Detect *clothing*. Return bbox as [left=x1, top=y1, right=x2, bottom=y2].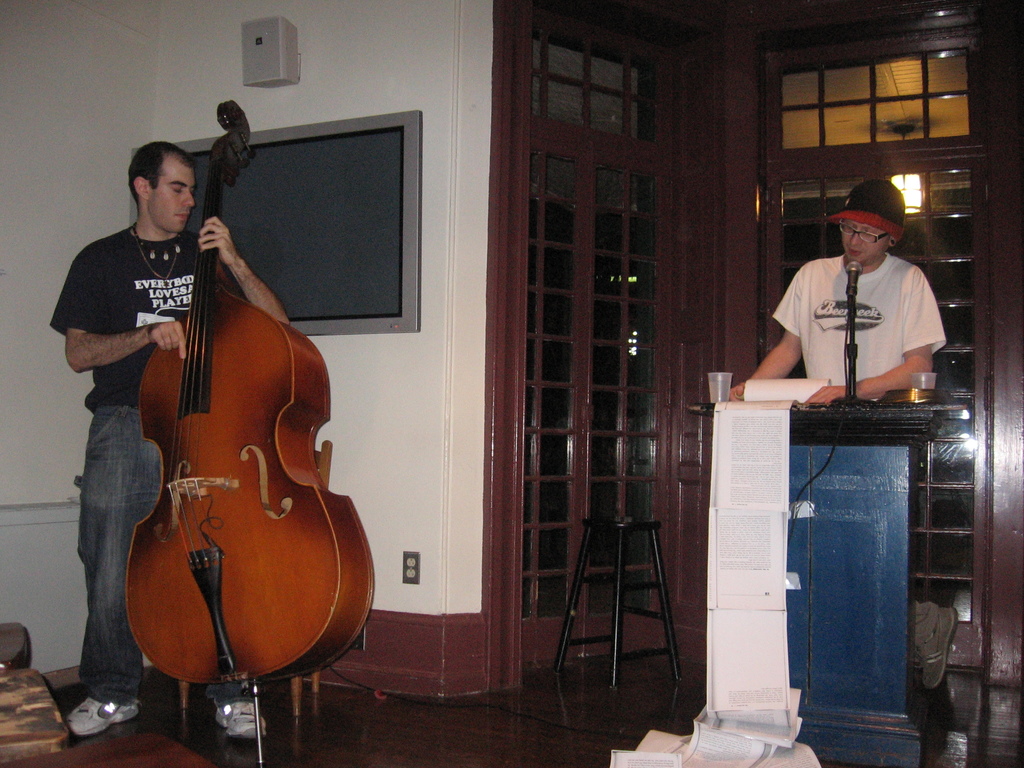
[left=760, top=221, right=950, bottom=410].
